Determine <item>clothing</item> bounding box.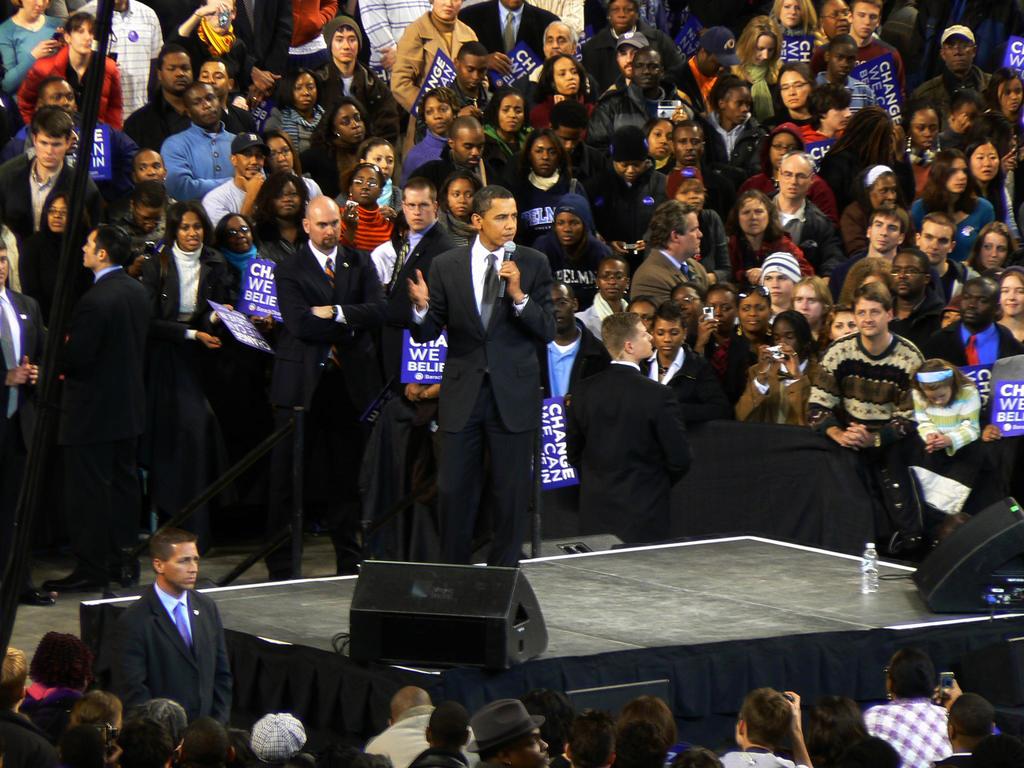
Determined: <bbox>584, 169, 670, 244</bbox>.
